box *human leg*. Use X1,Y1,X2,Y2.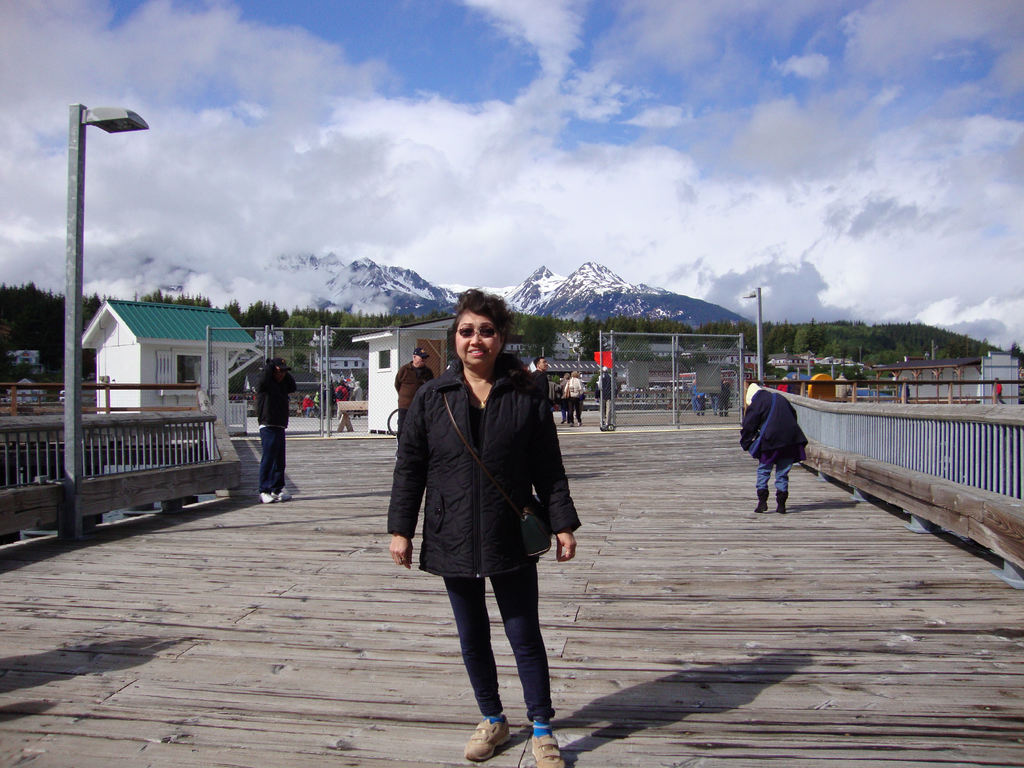
253,415,282,500.
